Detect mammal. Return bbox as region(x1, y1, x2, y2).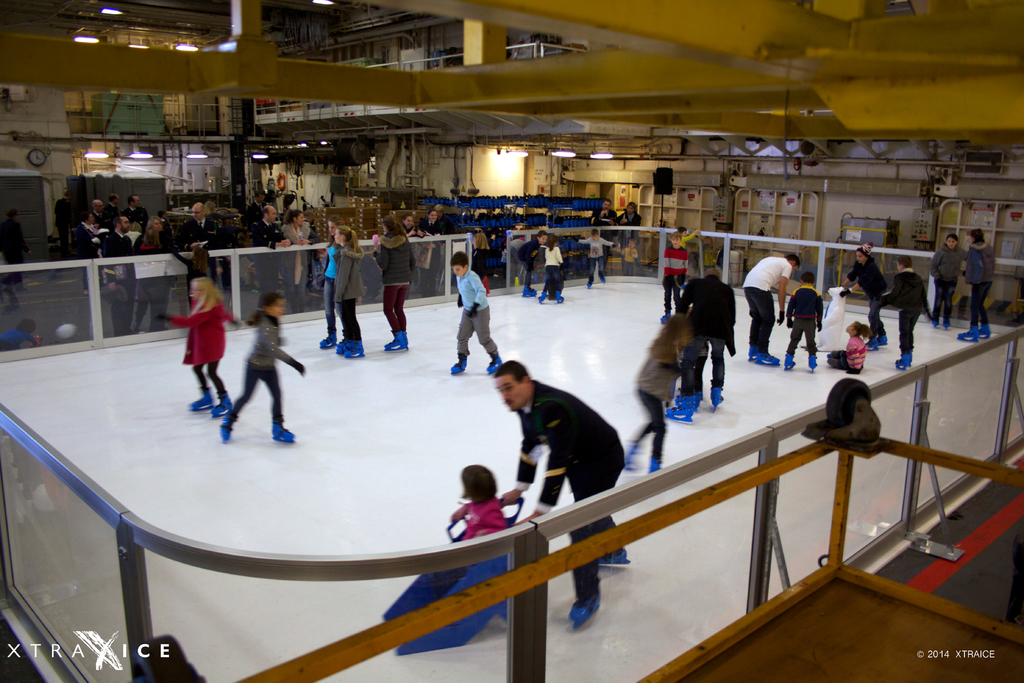
region(622, 235, 637, 276).
